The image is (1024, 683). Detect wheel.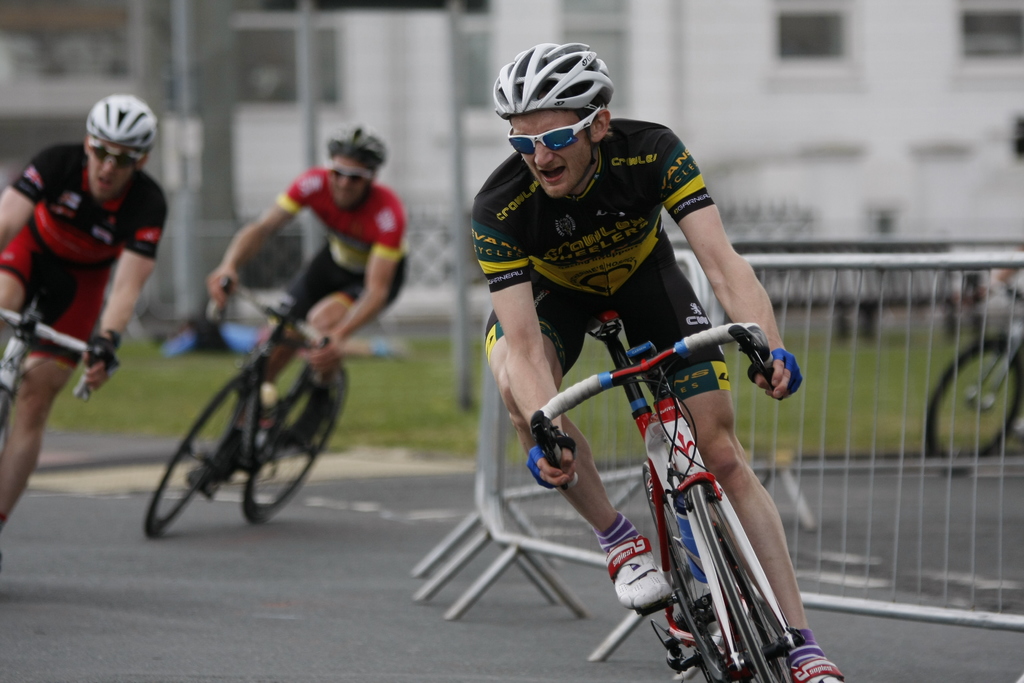
Detection: locate(648, 461, 739, 682).
